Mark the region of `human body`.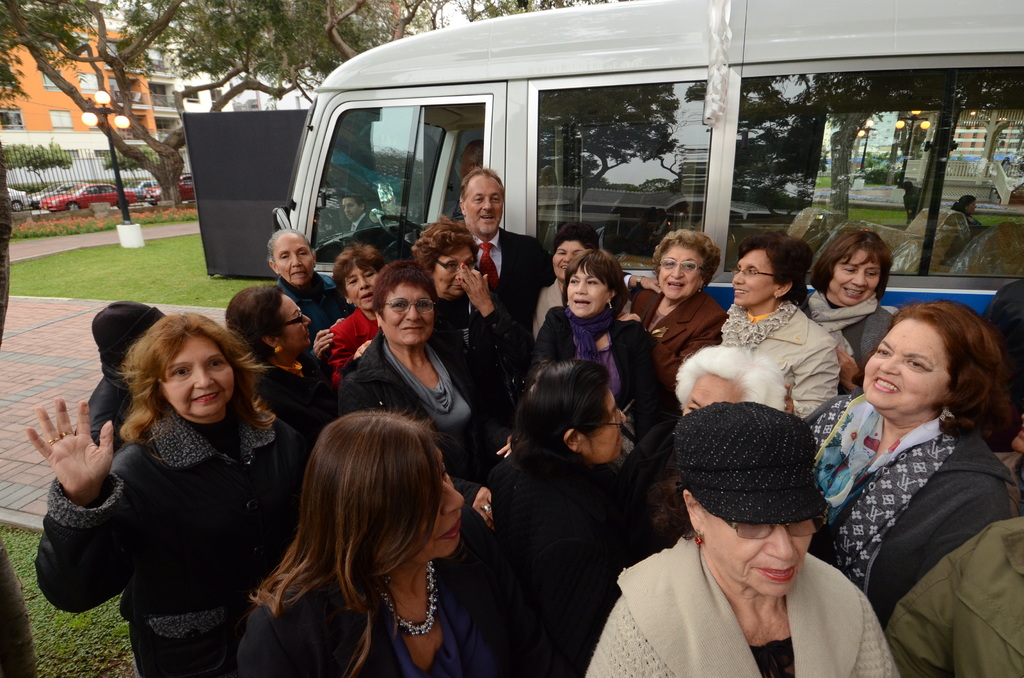
Region: bbox=(576, 554, 893, 677).
